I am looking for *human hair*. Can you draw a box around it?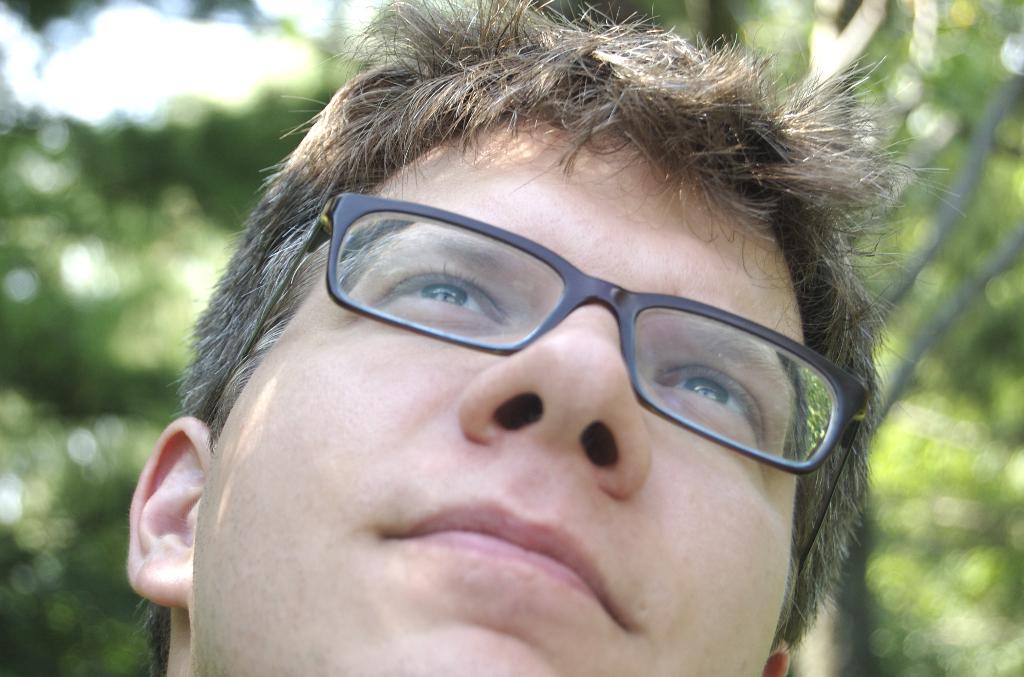
Sure, the bounding box is pyautogui.locateOnScreen(156, 38, 905, 602).
